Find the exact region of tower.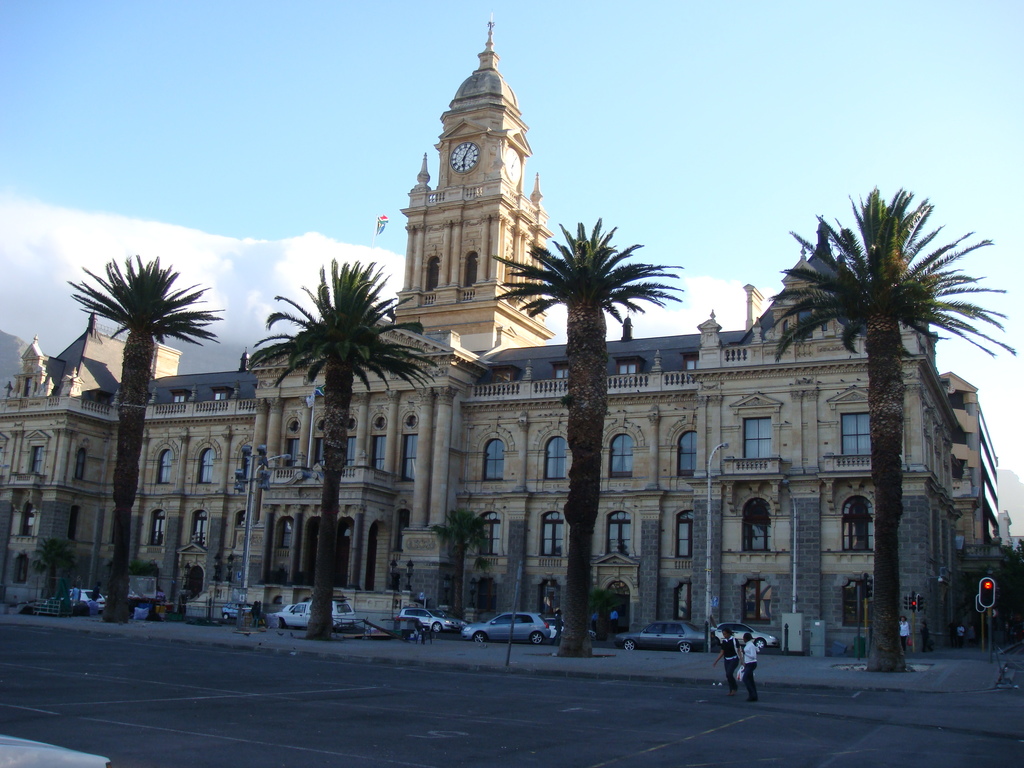
Exact region: 0:322:993:663.
